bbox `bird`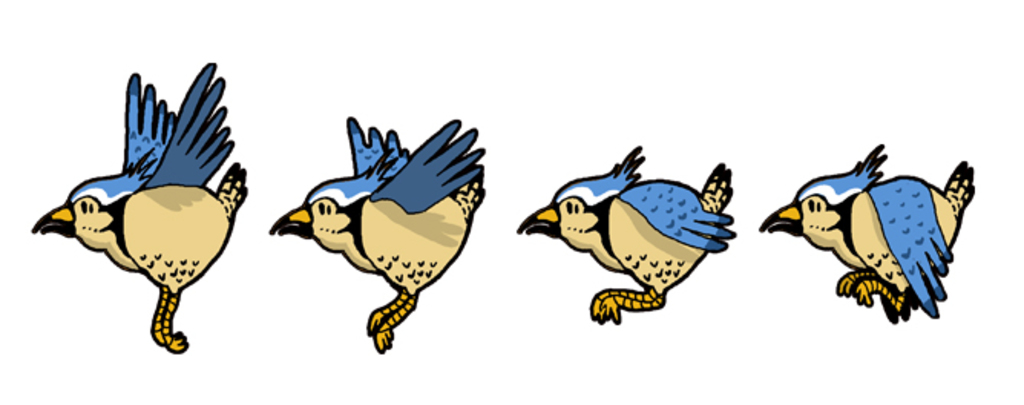
region(759, 138, 976, 327)
